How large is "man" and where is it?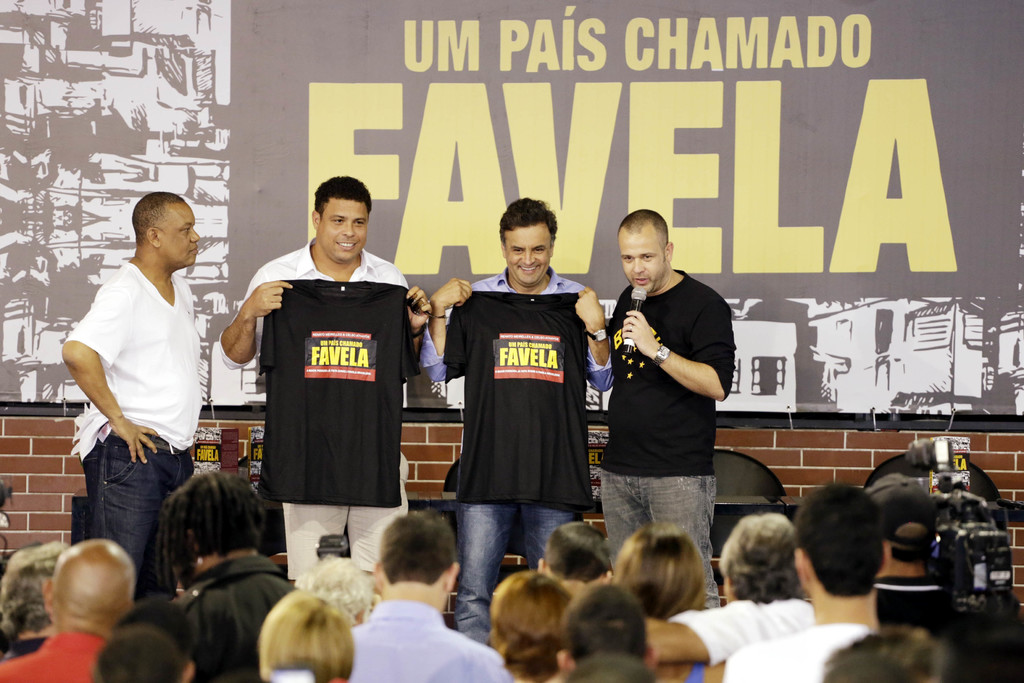
Bounding box: 219:173:434:582.
